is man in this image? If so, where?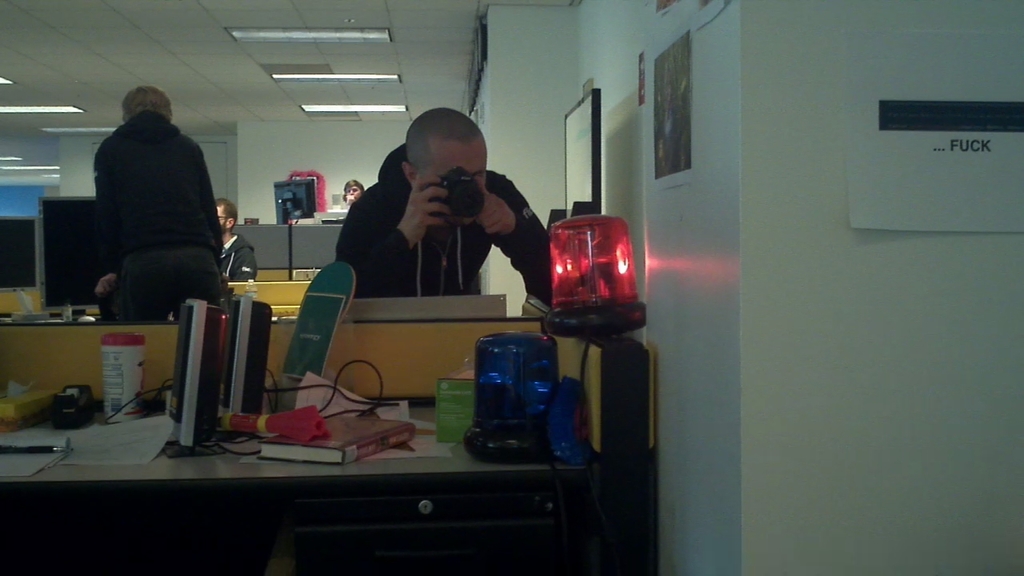
Yes, at (x1=88, y1=81, x2=232, y2=322).
